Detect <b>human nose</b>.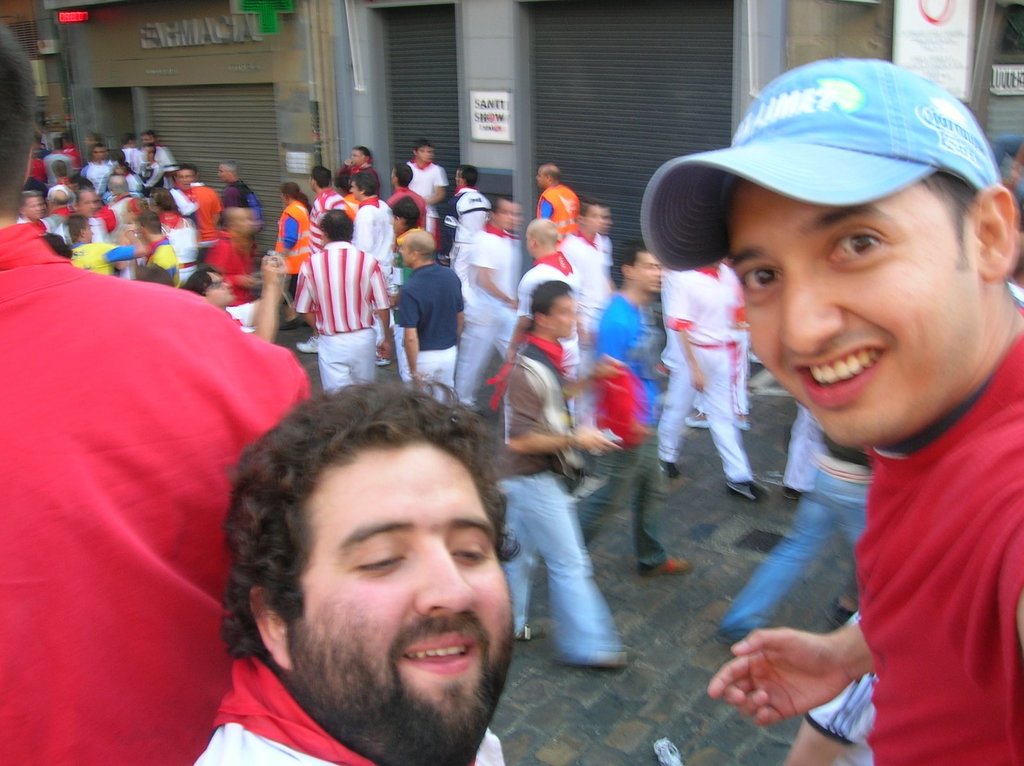
Detected at [220, 285, 228, 291].
